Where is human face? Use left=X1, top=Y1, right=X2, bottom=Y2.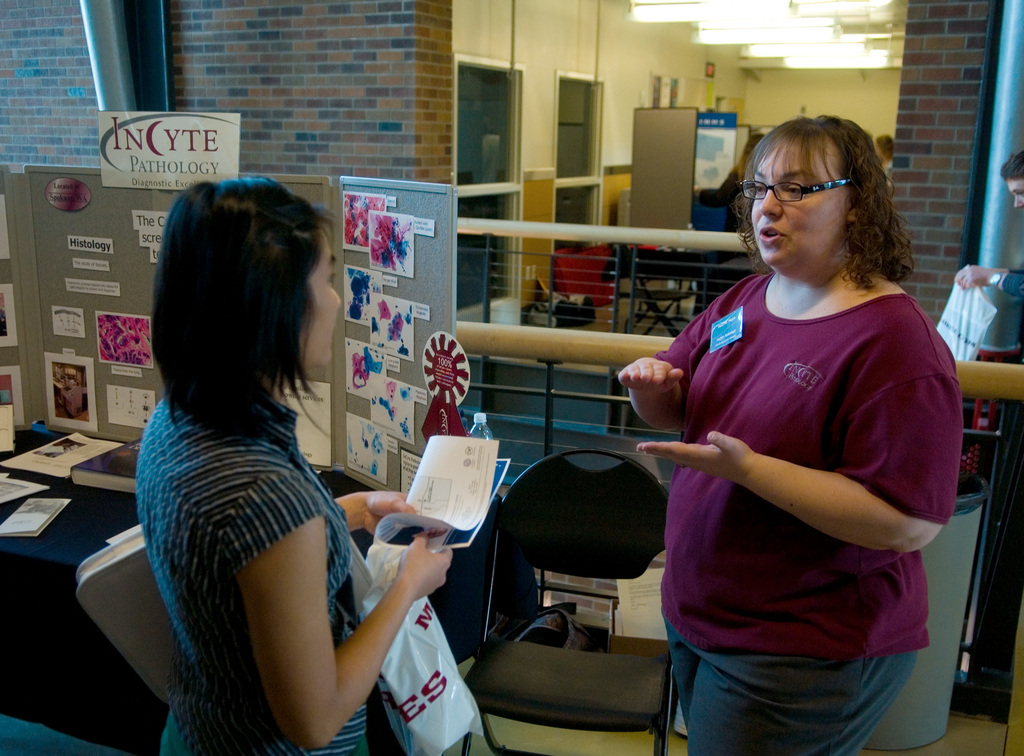
left=295, top=233, right=346, bottom=365.
